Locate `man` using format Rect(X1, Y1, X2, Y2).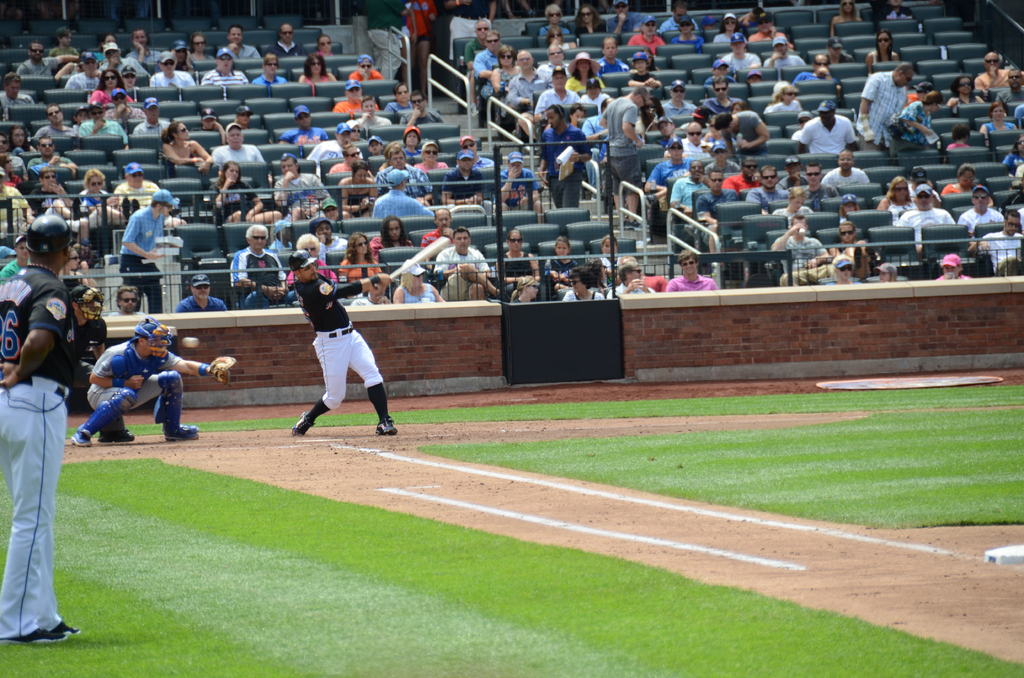
Rect(132, 99, 168, 140).
